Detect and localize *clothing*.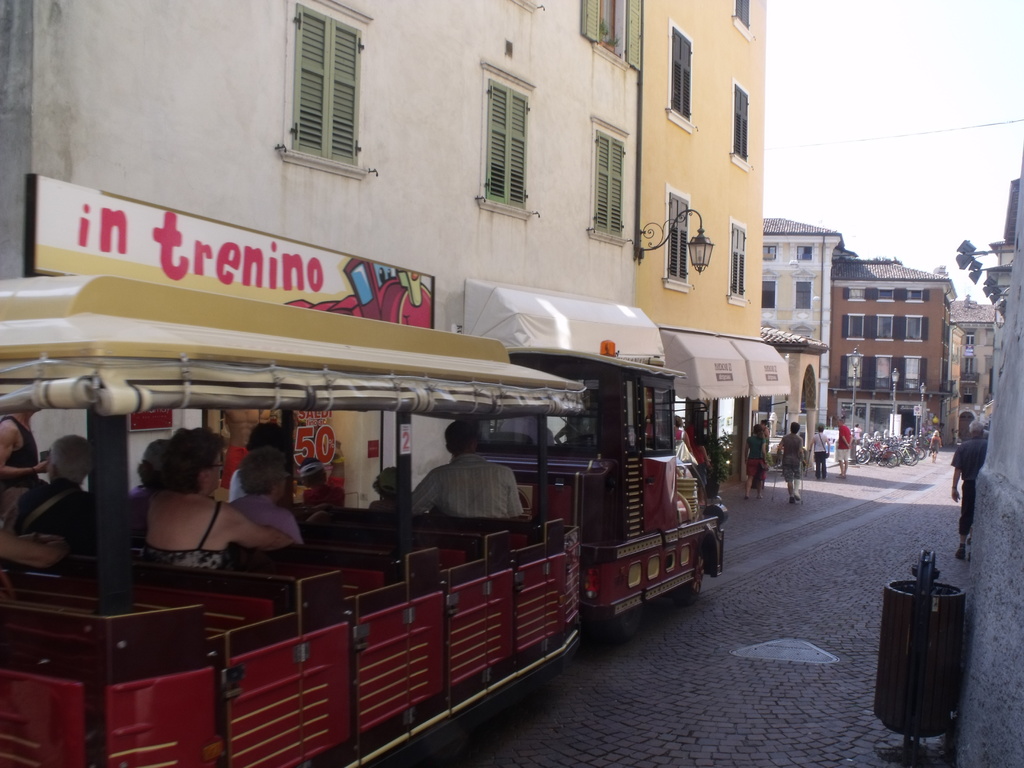
Localized at [x1=947, y1=433, x2=988, y2=541].
